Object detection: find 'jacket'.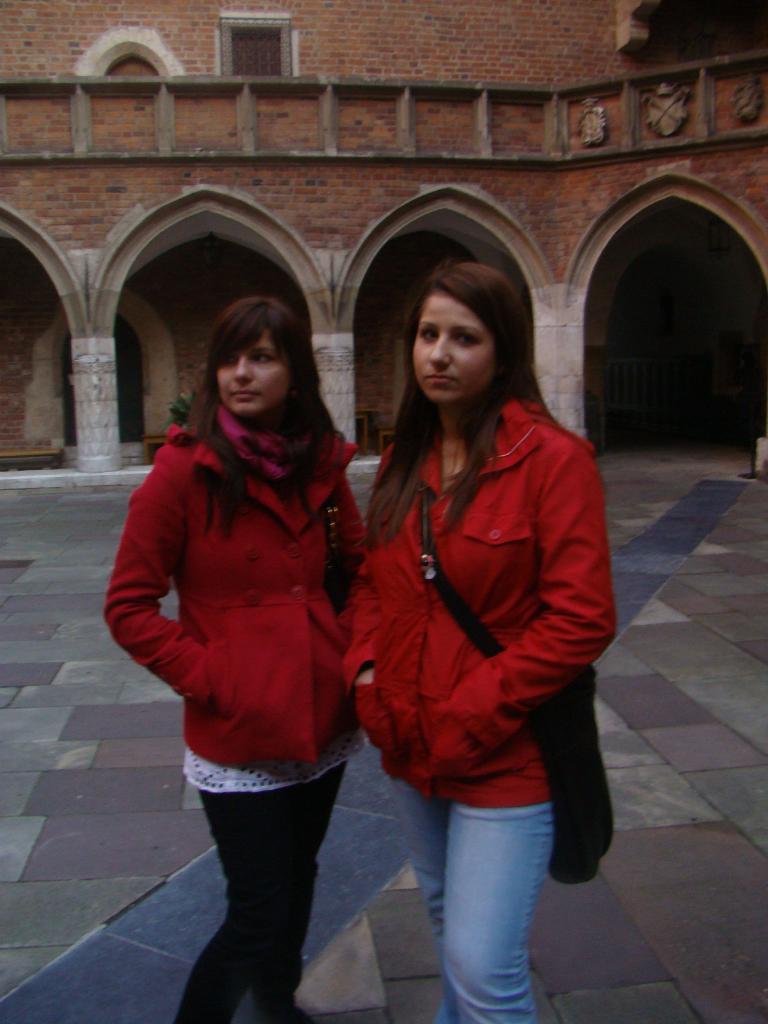
[left=104, top=396, right=378, bottom=813].
